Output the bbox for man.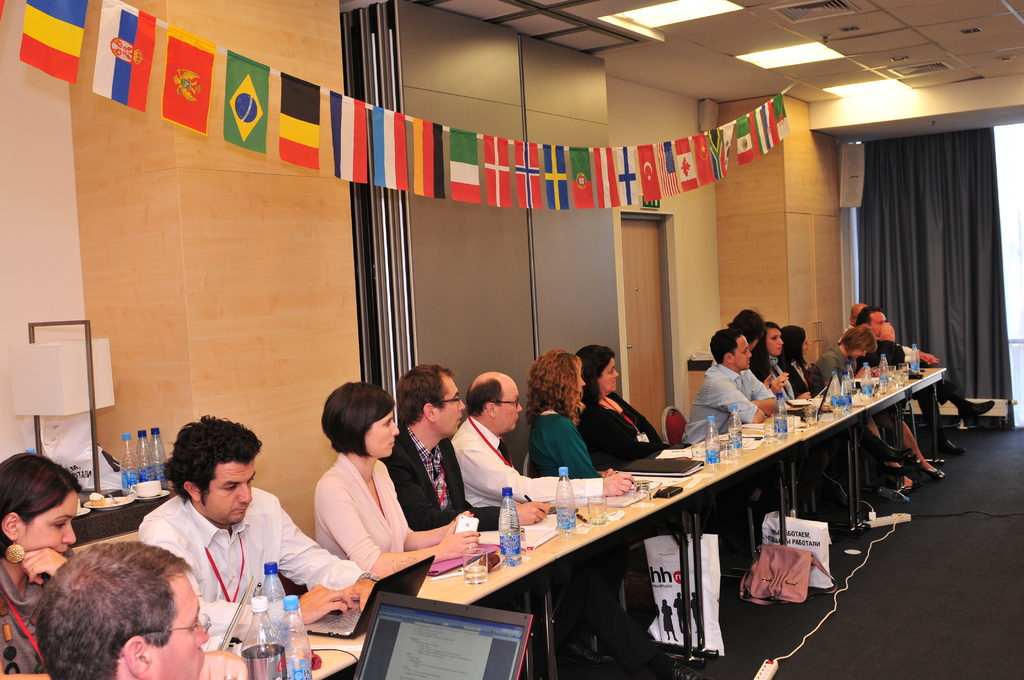
BBox(447, 374, 633, 530).
